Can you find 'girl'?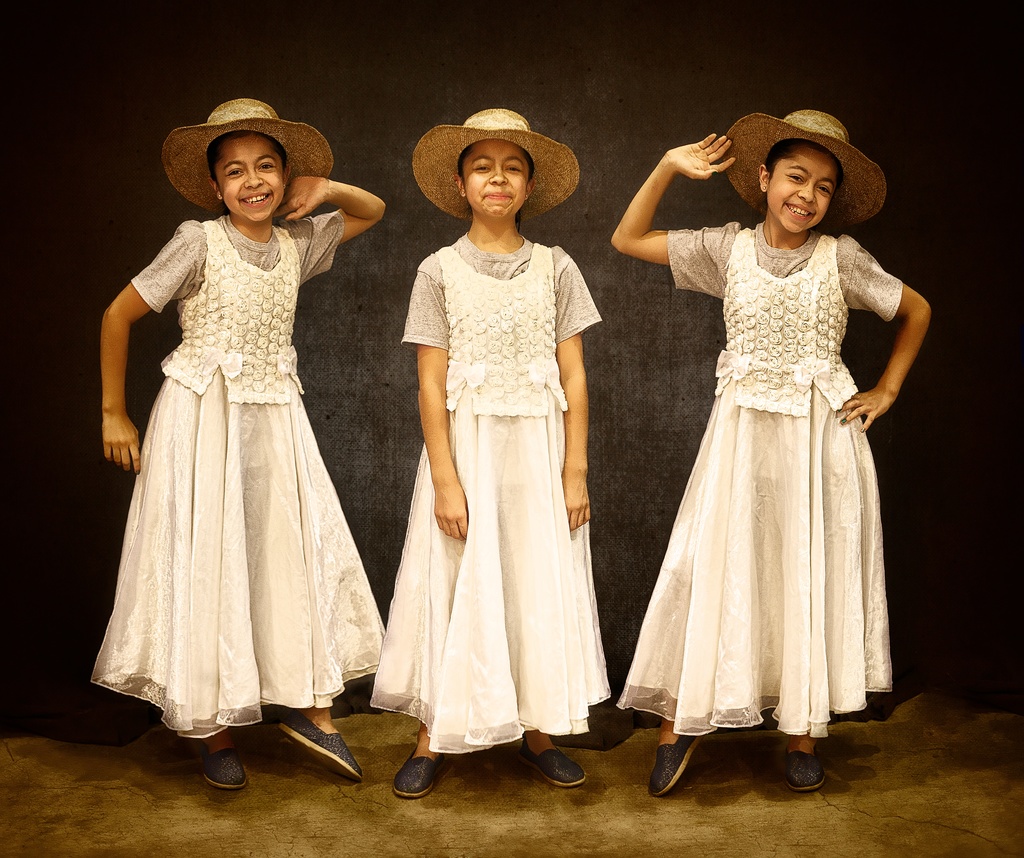
Yes, bounding box: Rect(610, 108, 932, 797).
